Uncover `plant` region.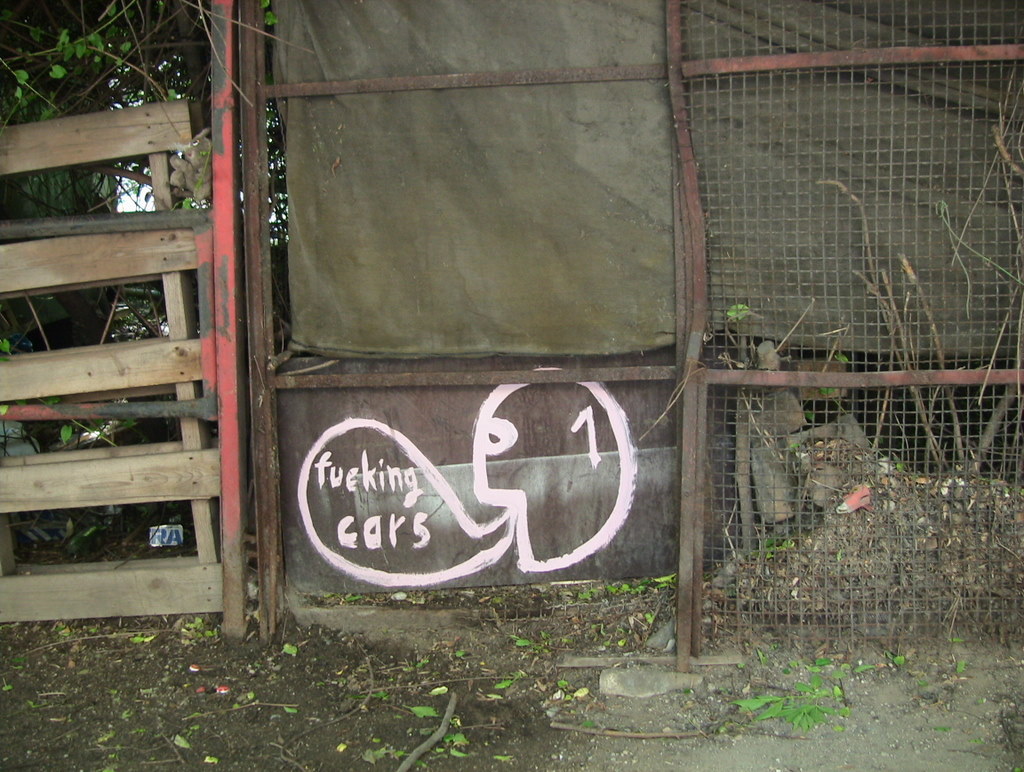
Uncovered: (left=735, top=682, right=827, bottom=735).
